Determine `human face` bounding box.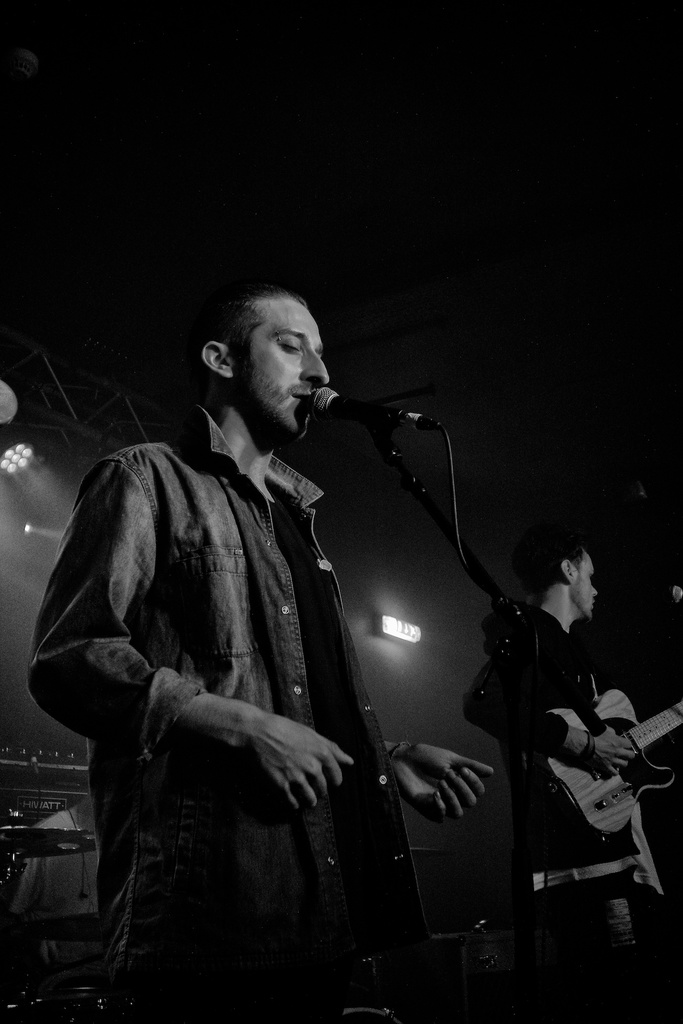
Determined: [570,547,607,626].
